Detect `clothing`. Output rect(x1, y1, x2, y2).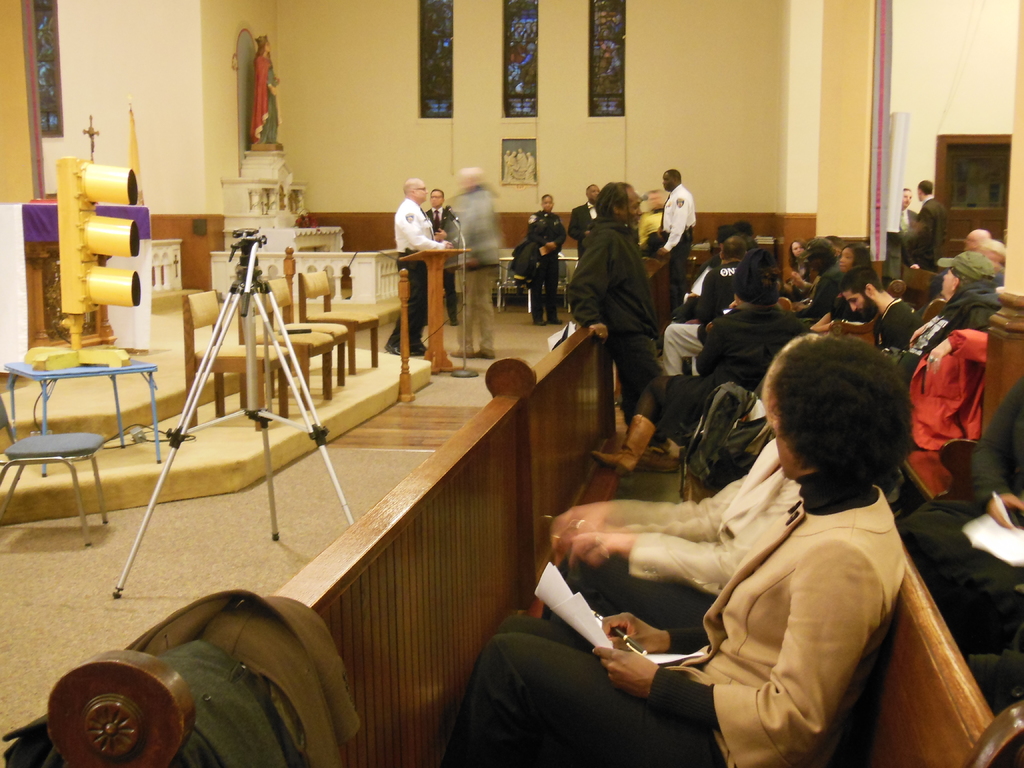
rect(899, 209, 917, 232).
